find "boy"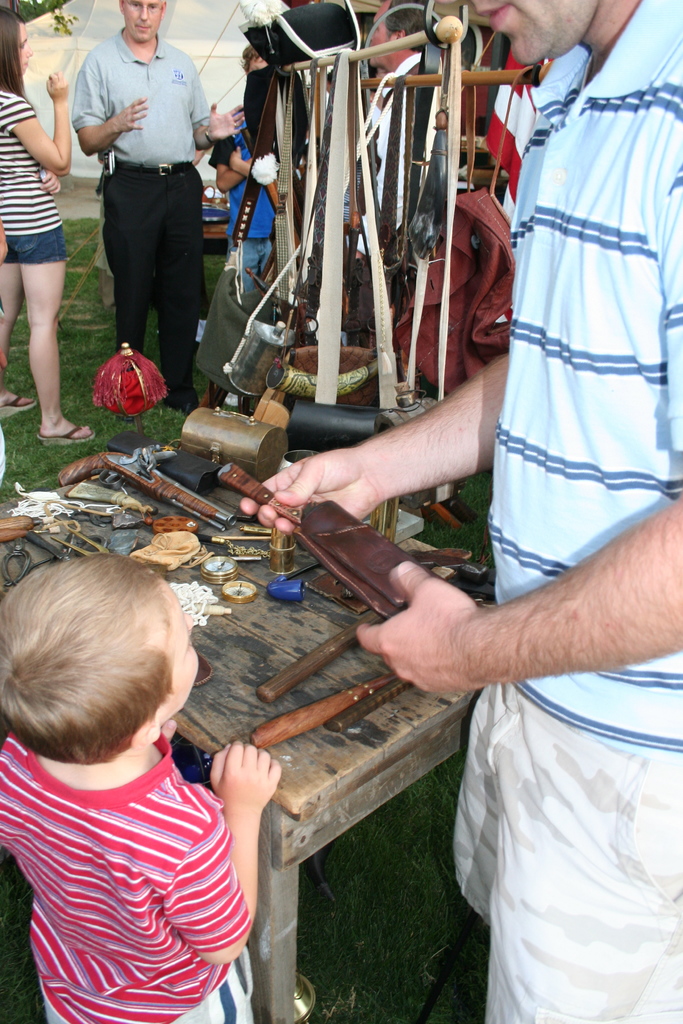
bbox(0, 554, 271, 1023)
